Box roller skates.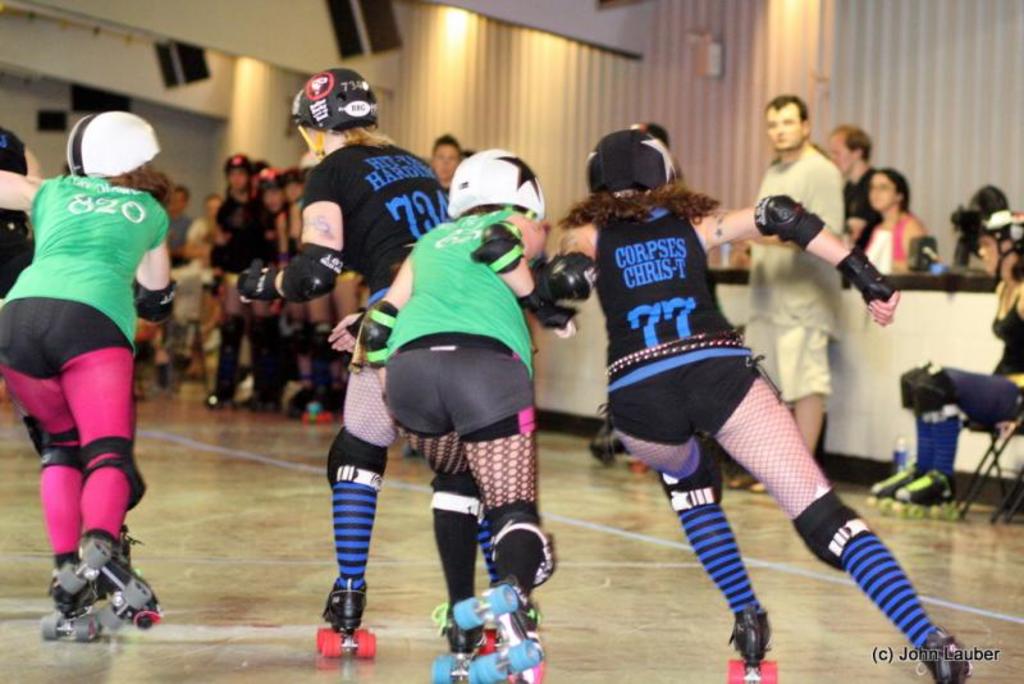
x1=56 y1=532 x2=164 y2=637.
